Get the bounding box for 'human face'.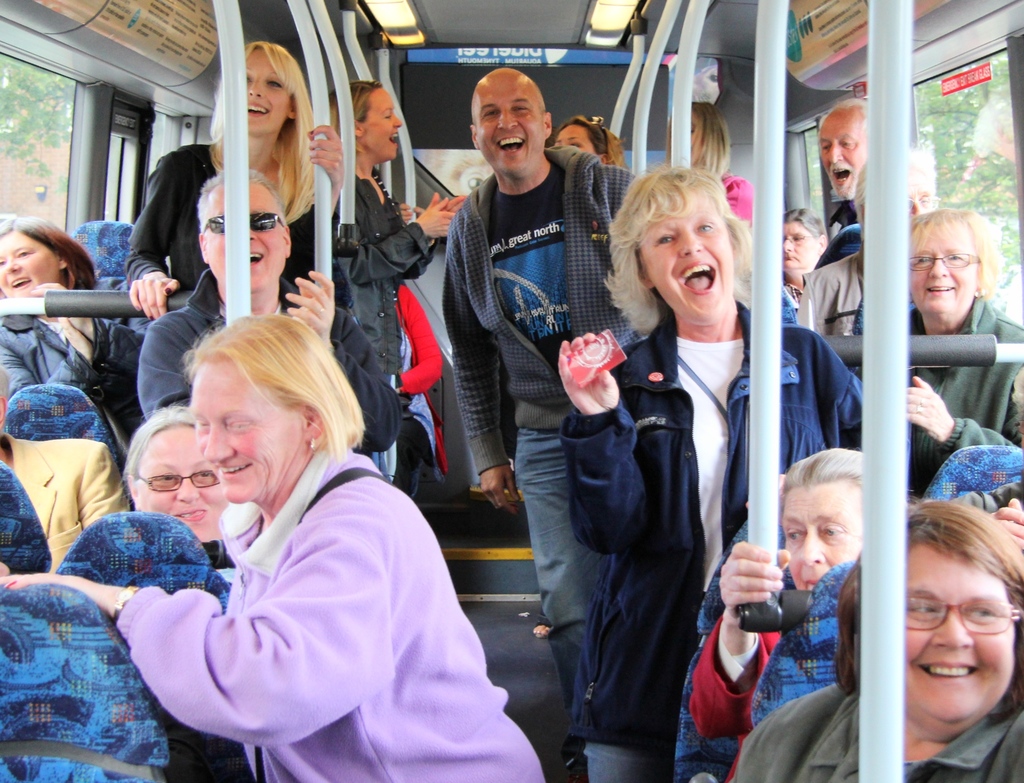
779:479:860:587.
